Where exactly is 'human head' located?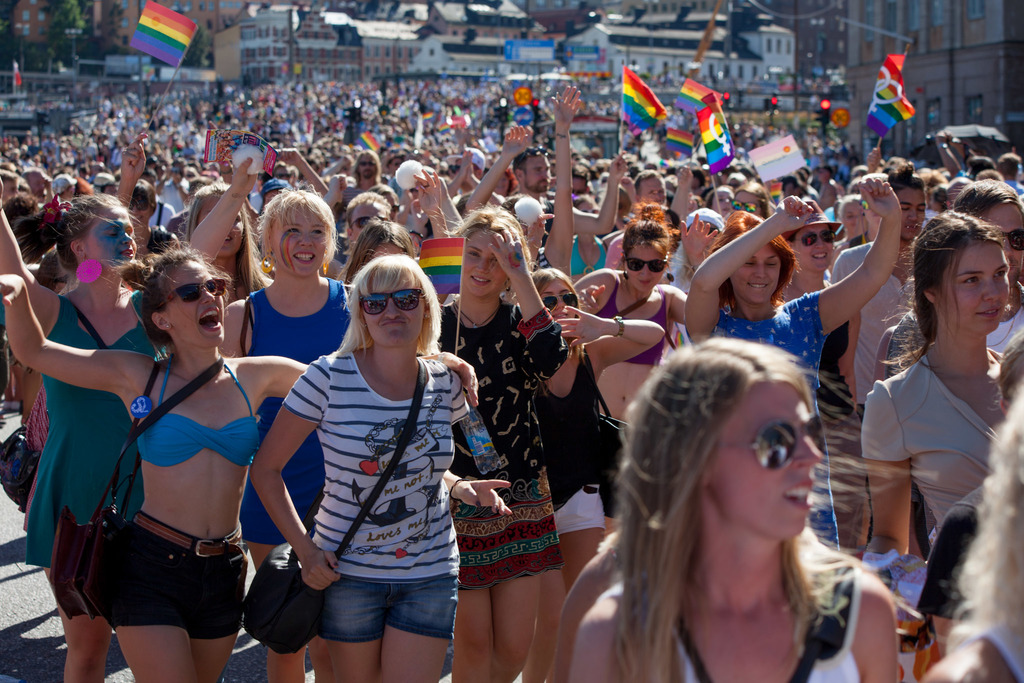
Its bounding box is 908 210 1010 336.
